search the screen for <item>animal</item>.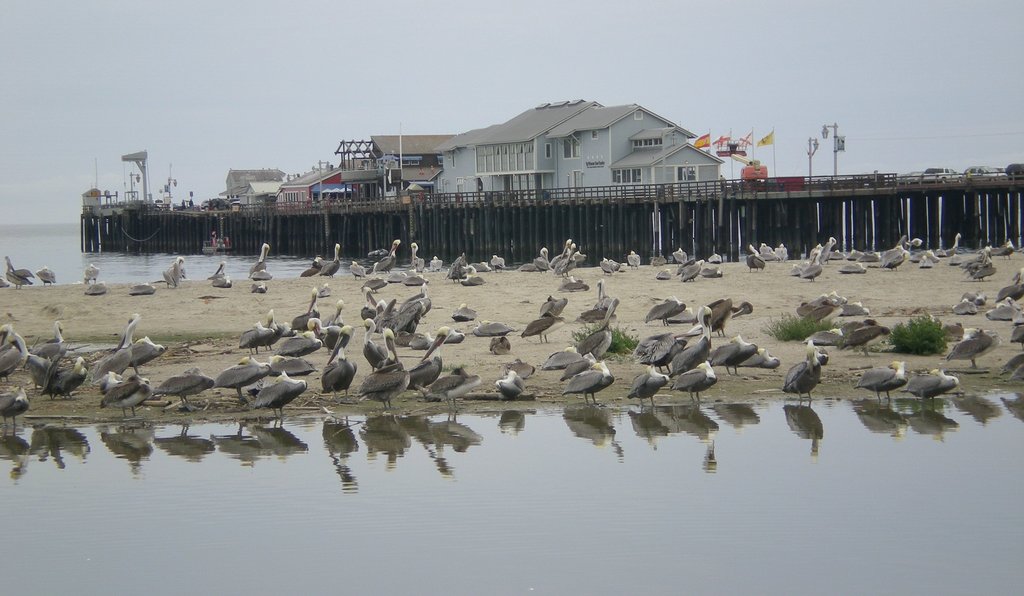
Found at <region>669, 360, 721, 404</region>.
